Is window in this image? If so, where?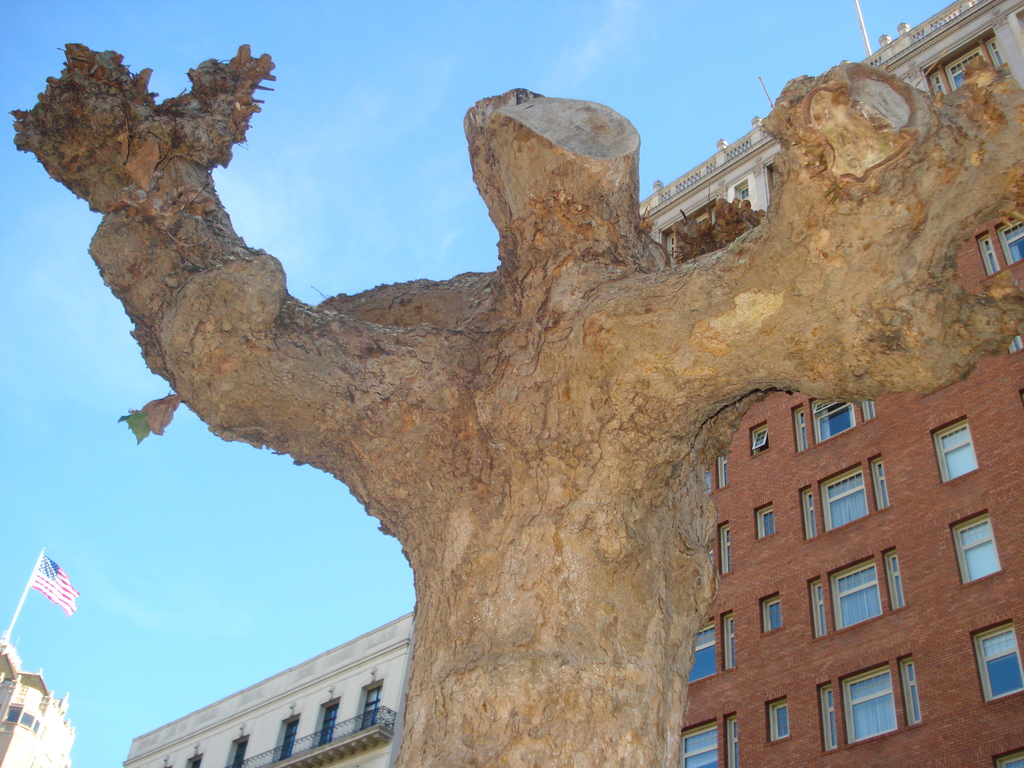
Yes, at (819,467,867,531).
